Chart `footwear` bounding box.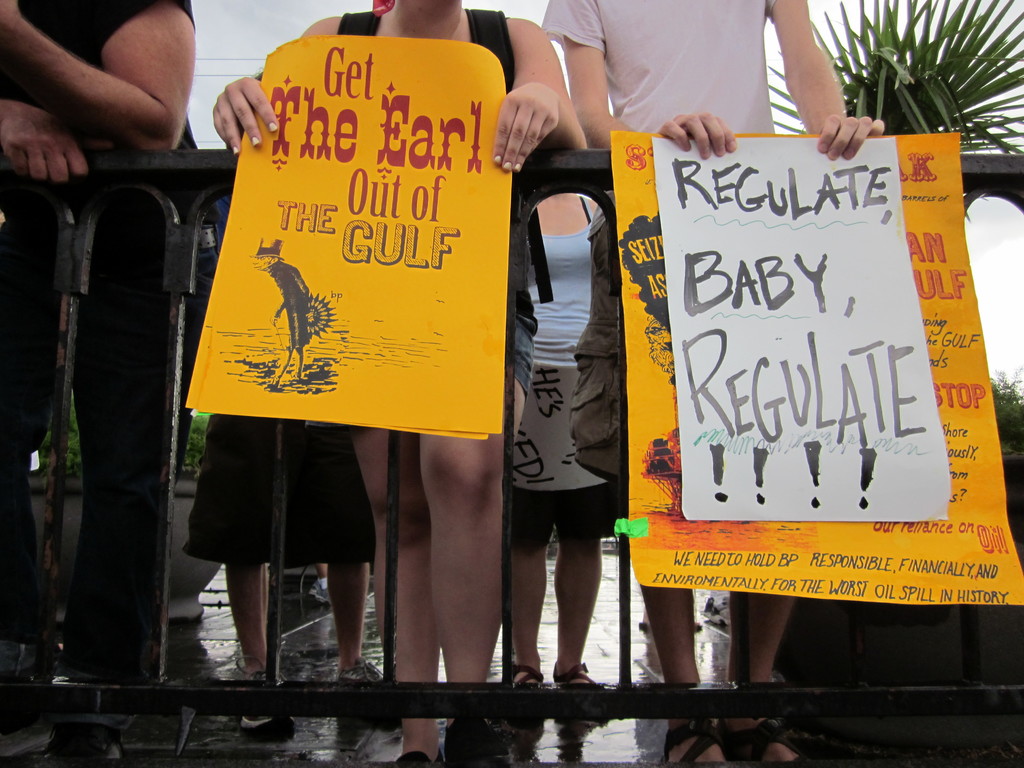
Charted: 553/665/596/686.
